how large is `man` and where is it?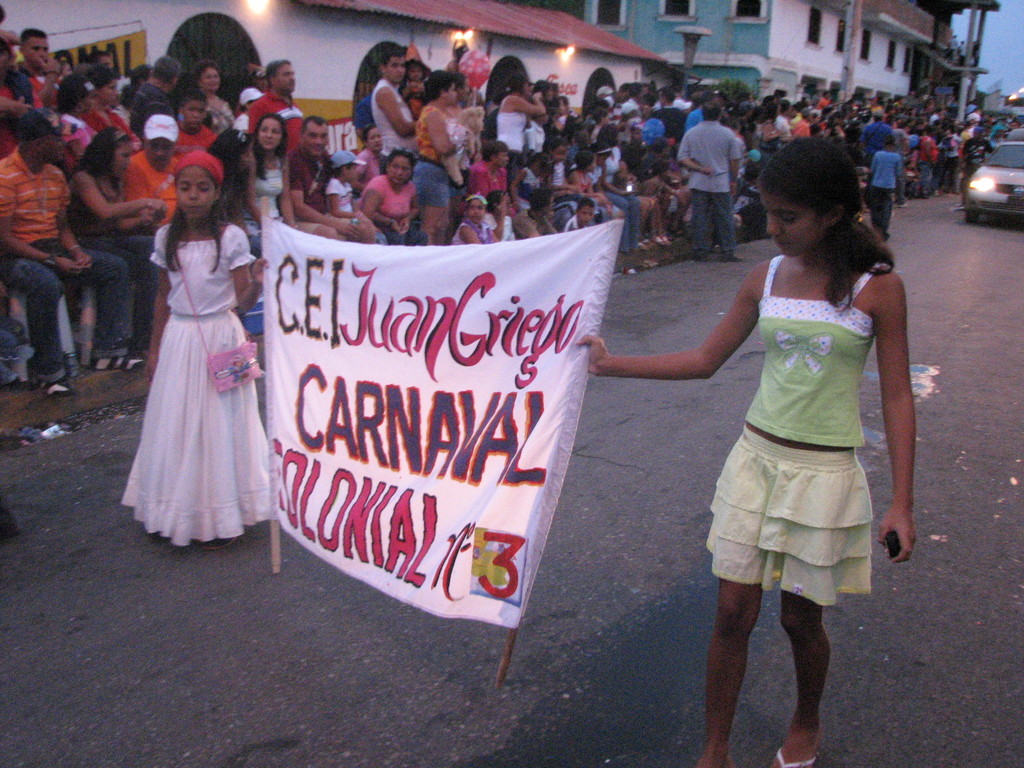
Bounding box: locate(128, 52, 185, 138).
